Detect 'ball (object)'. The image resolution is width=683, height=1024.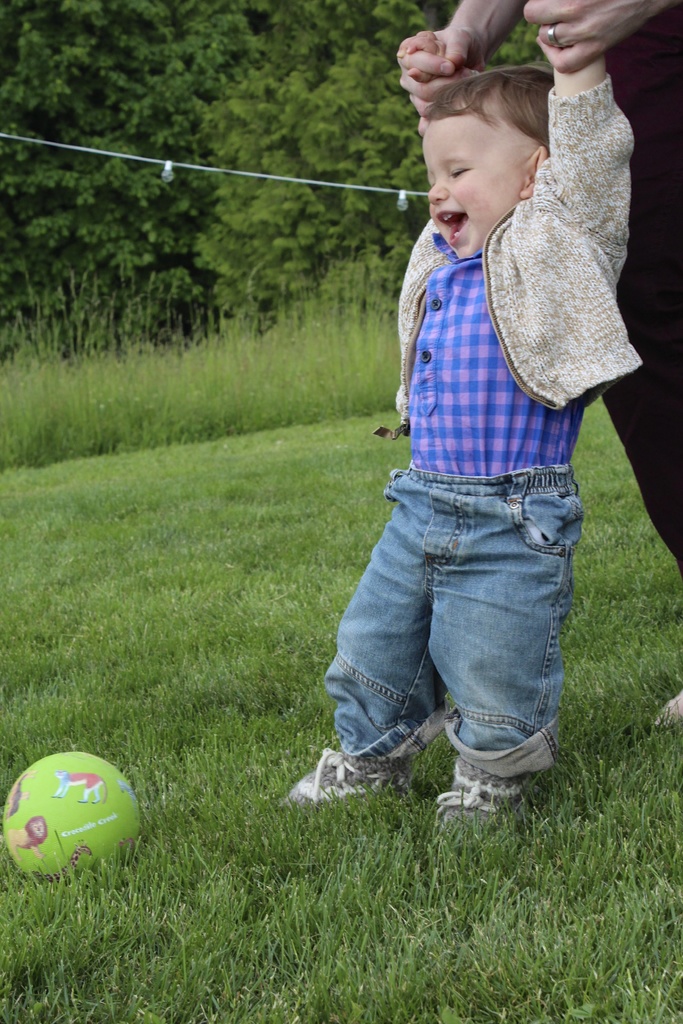
0:751:142:888.
